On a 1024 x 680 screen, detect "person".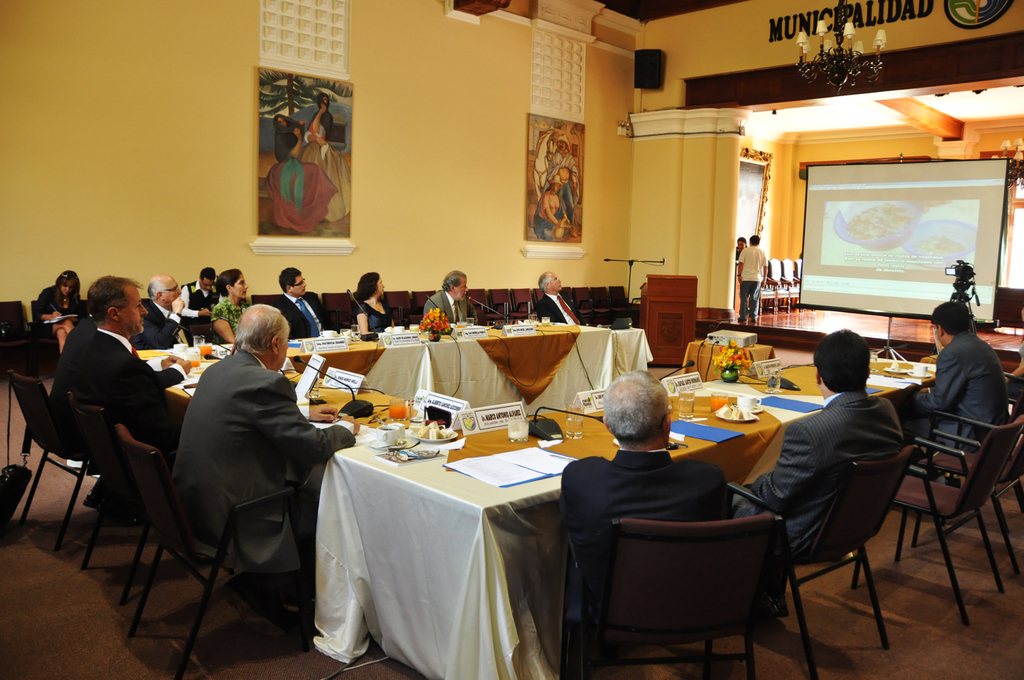
{"left": 159, "top": 280, "right": 331, "bottom": 647}.
